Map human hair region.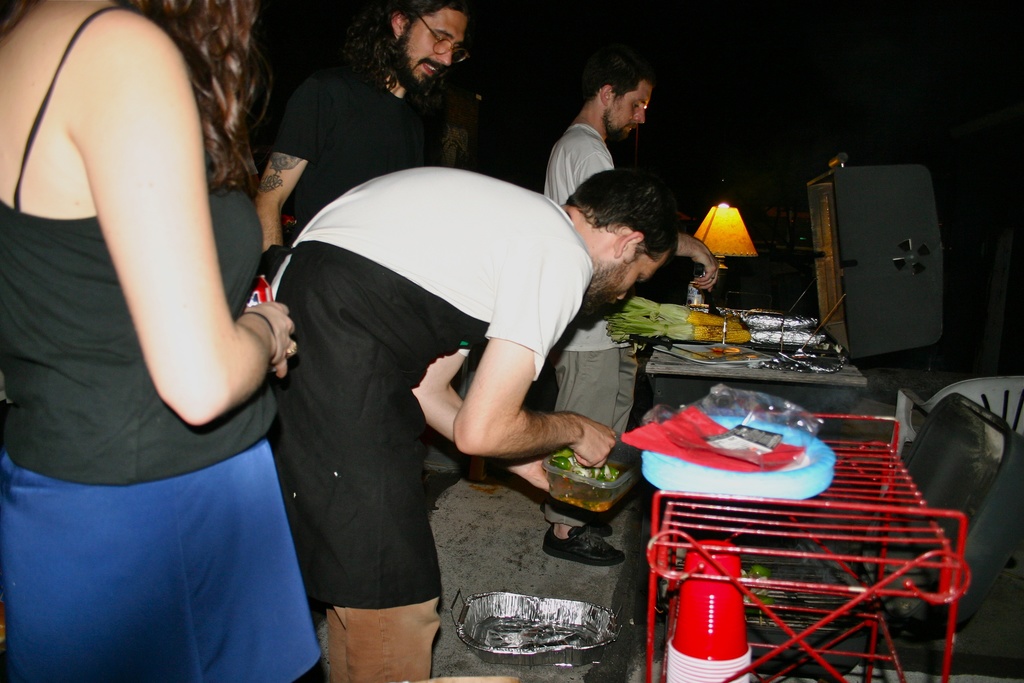
Mapped to bbox=[564, 168, 678, 259].
